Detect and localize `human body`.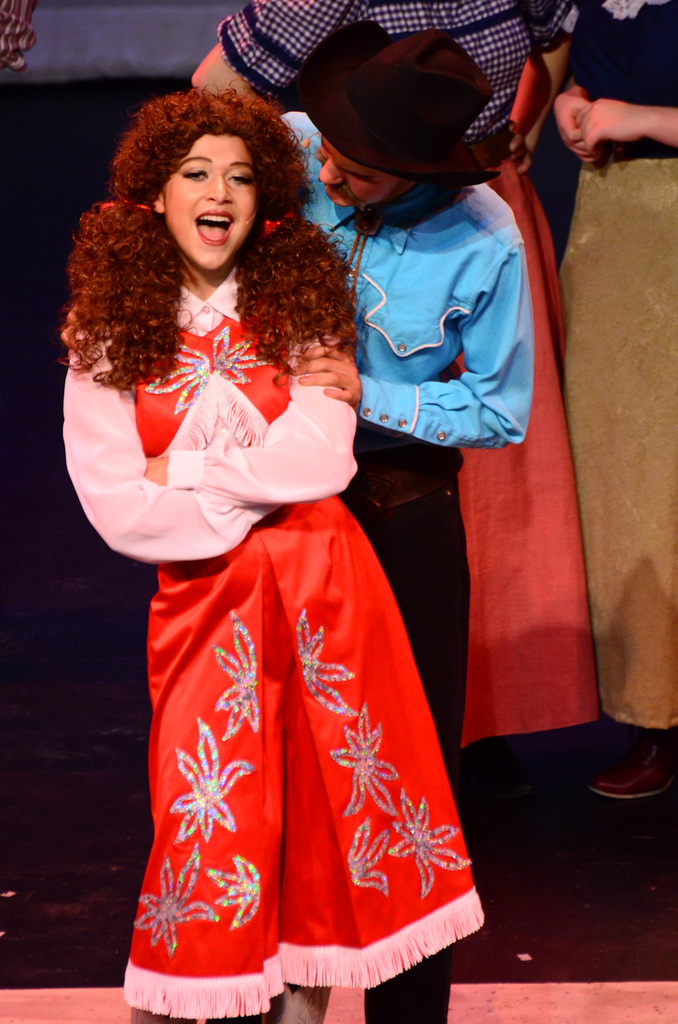
Localized at region(275, 24, 534, 1023).
